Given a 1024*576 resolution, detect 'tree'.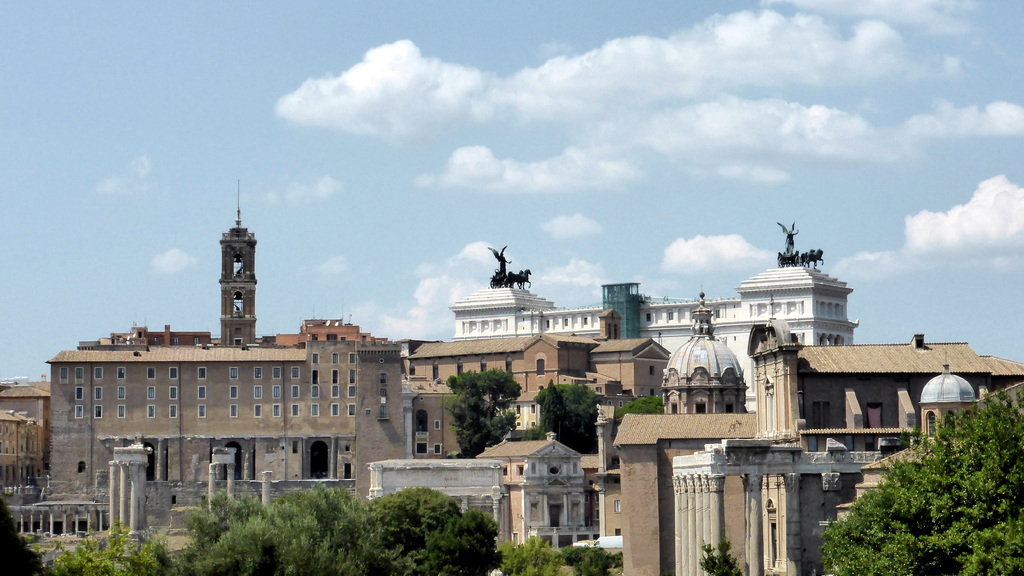
bbox=(501, 536, 572, 575).
